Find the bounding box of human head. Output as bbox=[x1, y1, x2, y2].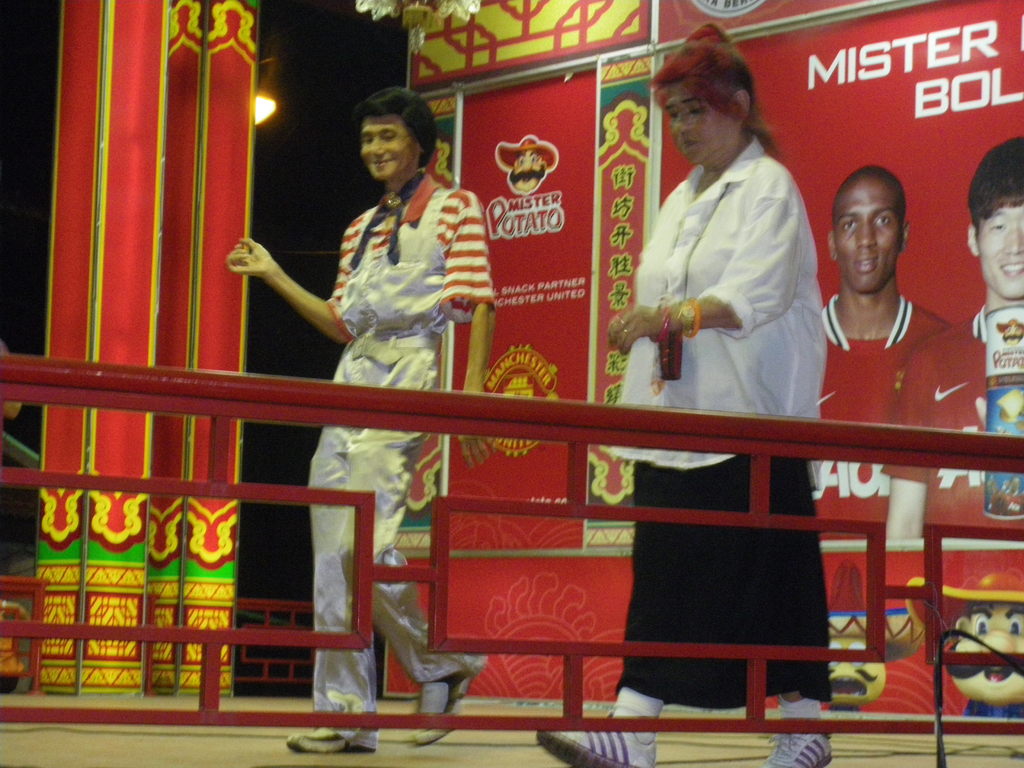
bbox=[829, 563, 927, 712].
